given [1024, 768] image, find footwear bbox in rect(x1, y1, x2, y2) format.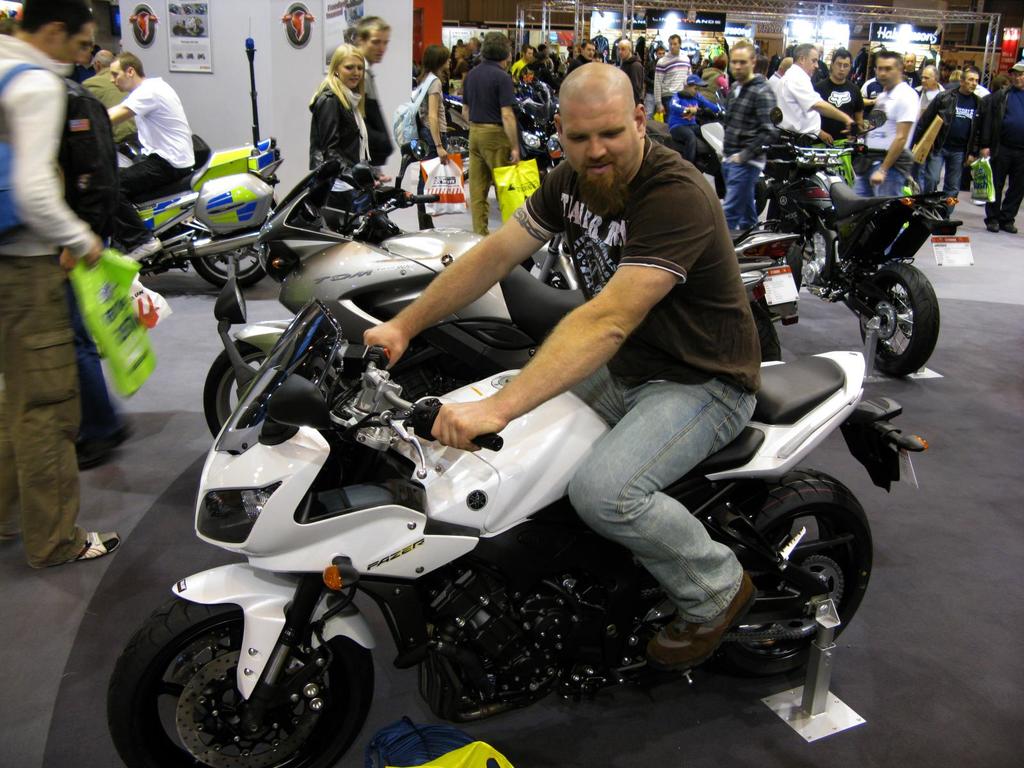
rect(76, 417, 140, 475).
